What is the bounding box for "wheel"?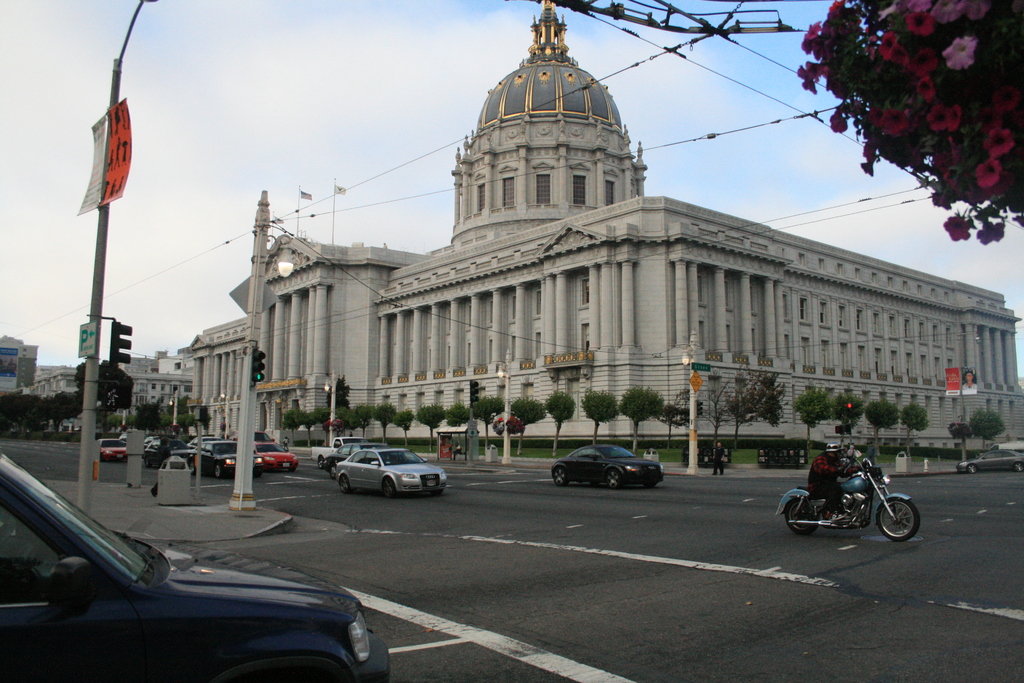
x1=214 y1=465 x2=220 y2=479.
